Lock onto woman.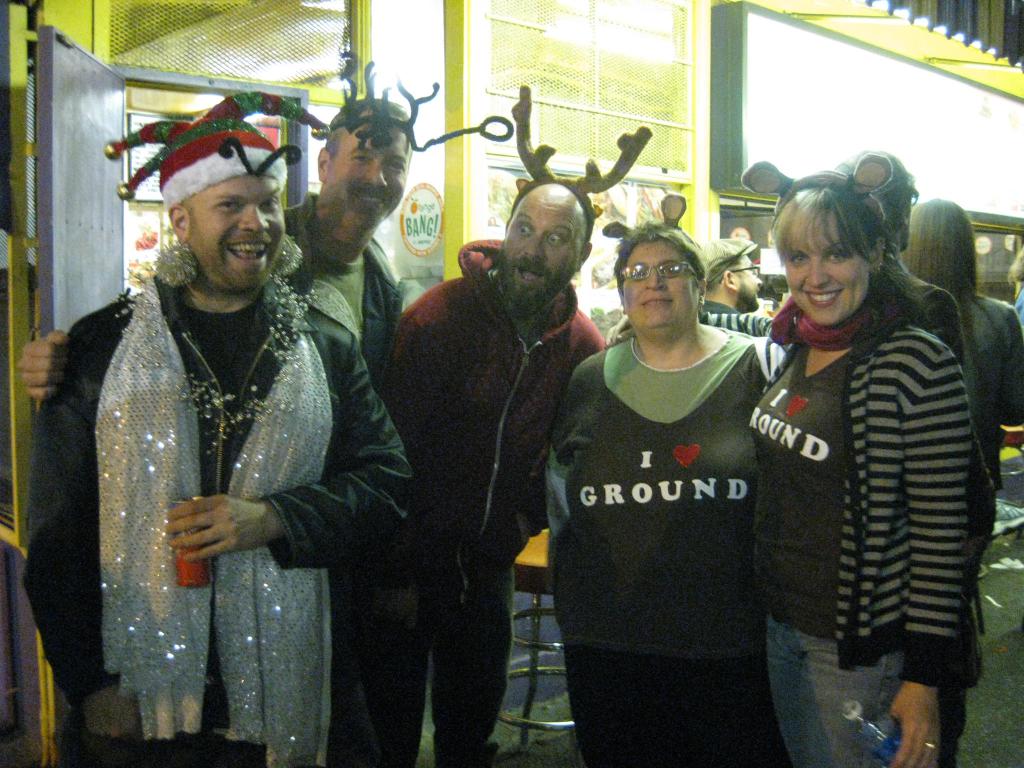
Locked: select_region(538, 193, 784, 767).
